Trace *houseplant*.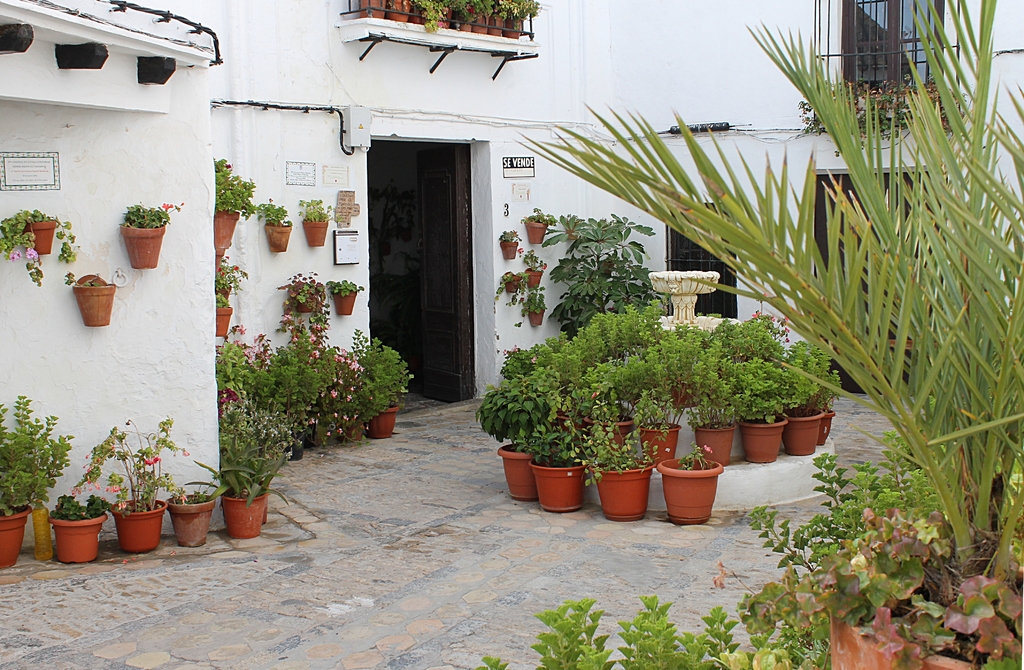
Traced to BBox(524, 208, 556, 245).
